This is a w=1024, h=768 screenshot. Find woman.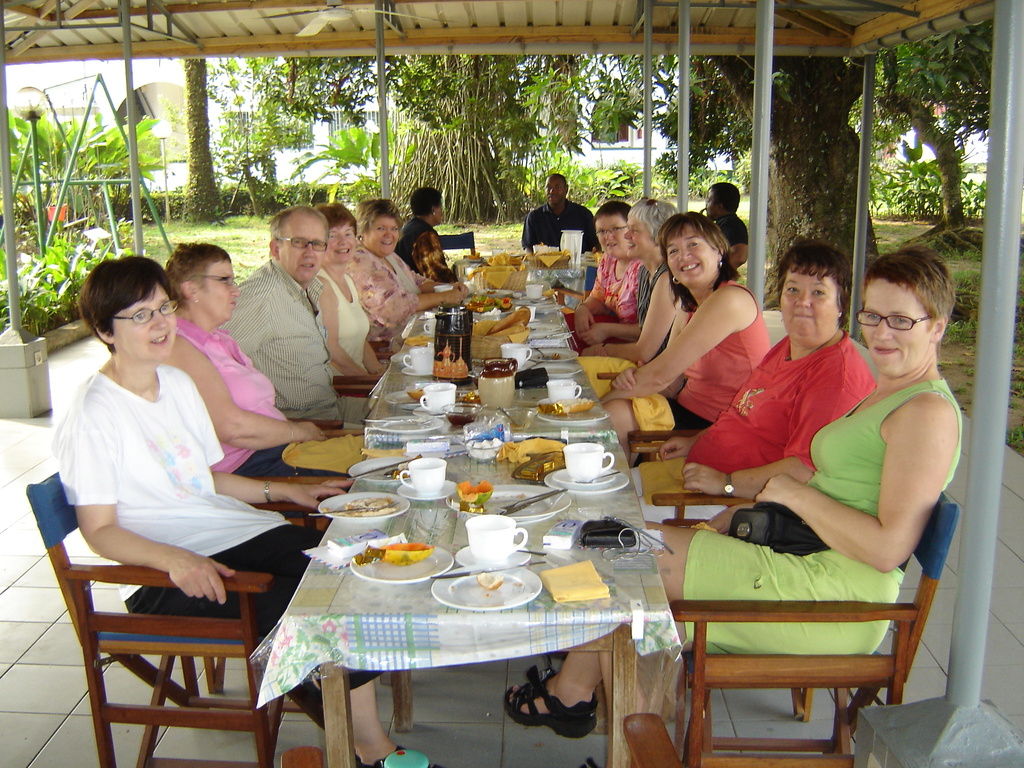
Bounding box: bbox(172, 233, 387, 522).
